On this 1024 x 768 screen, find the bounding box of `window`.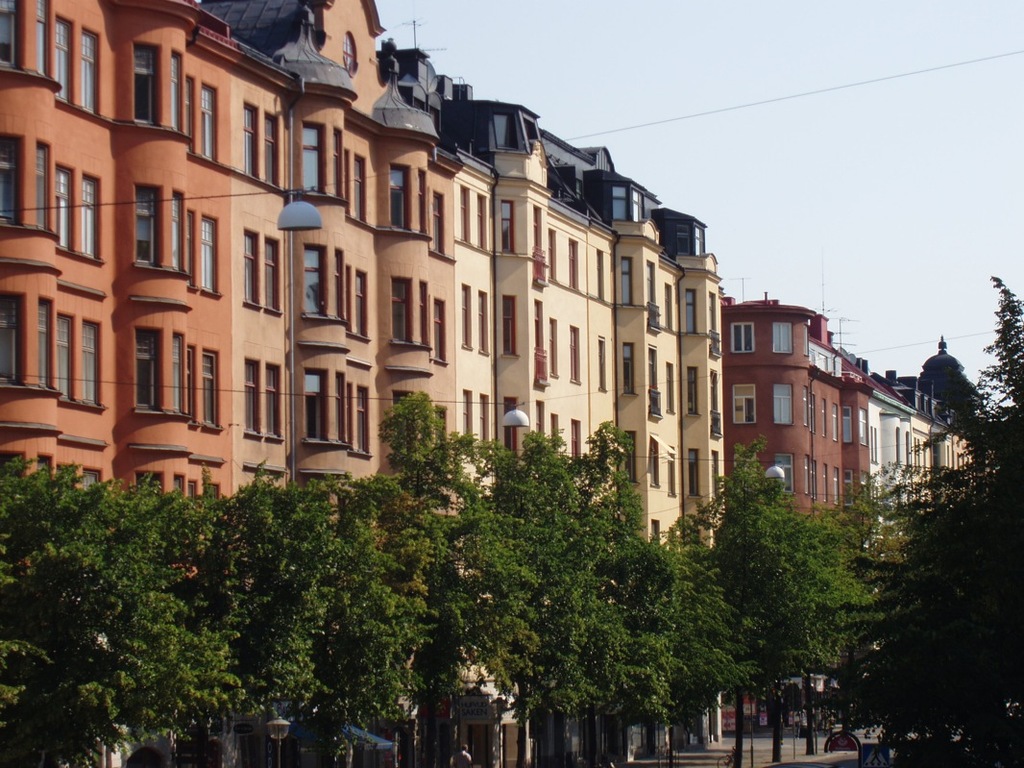
Bounding box: 531,297,539,344.
